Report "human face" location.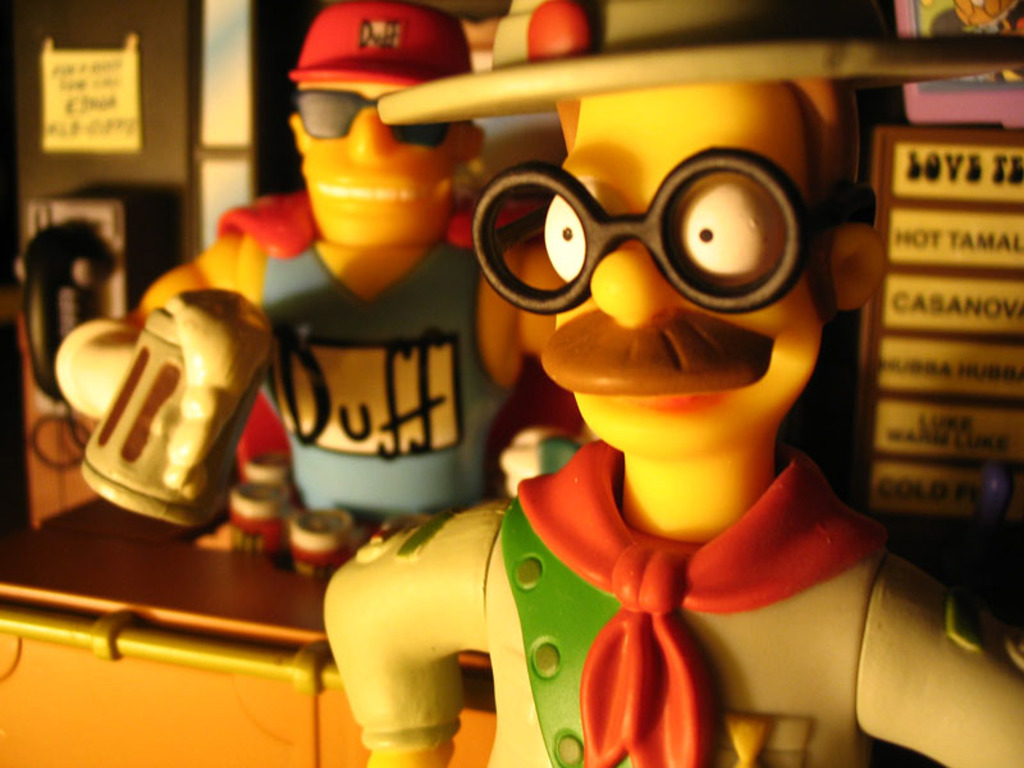
Report: [540,79,835,461].
